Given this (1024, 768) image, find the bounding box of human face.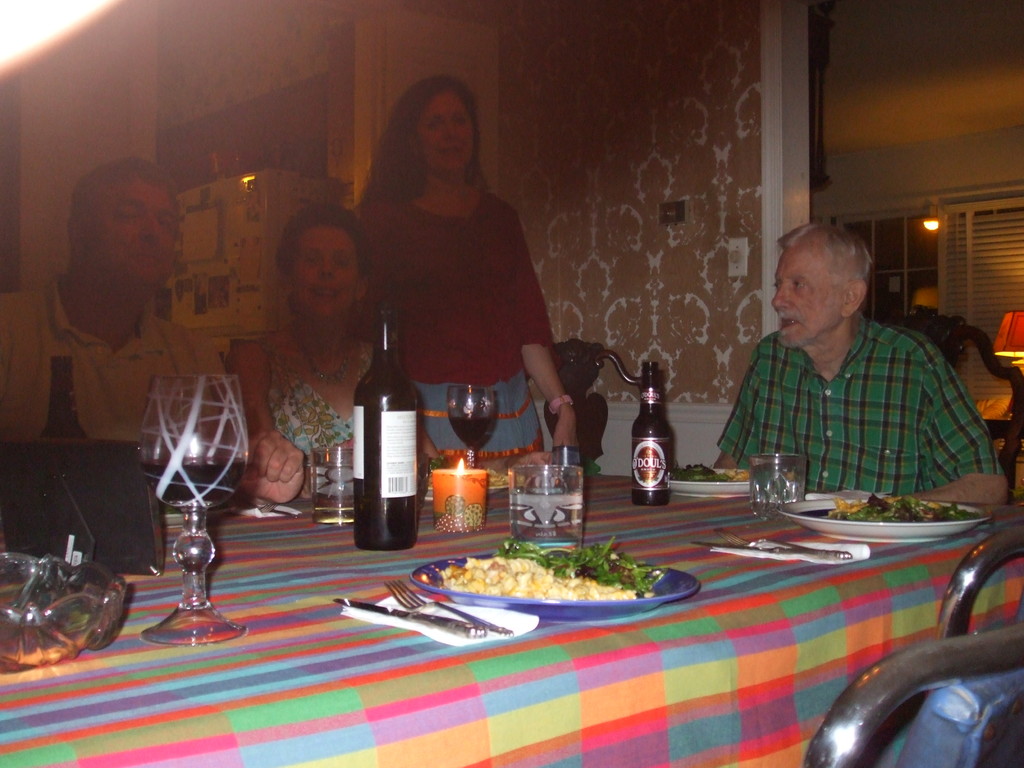
91:184:174:294.
